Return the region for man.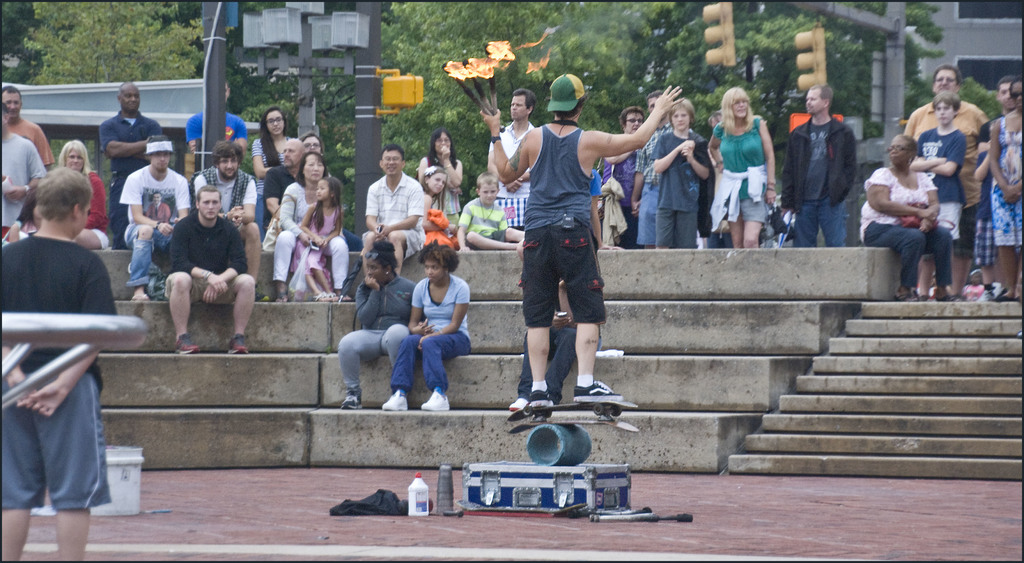
(left=196, top=145, right=256, bottom=292).
